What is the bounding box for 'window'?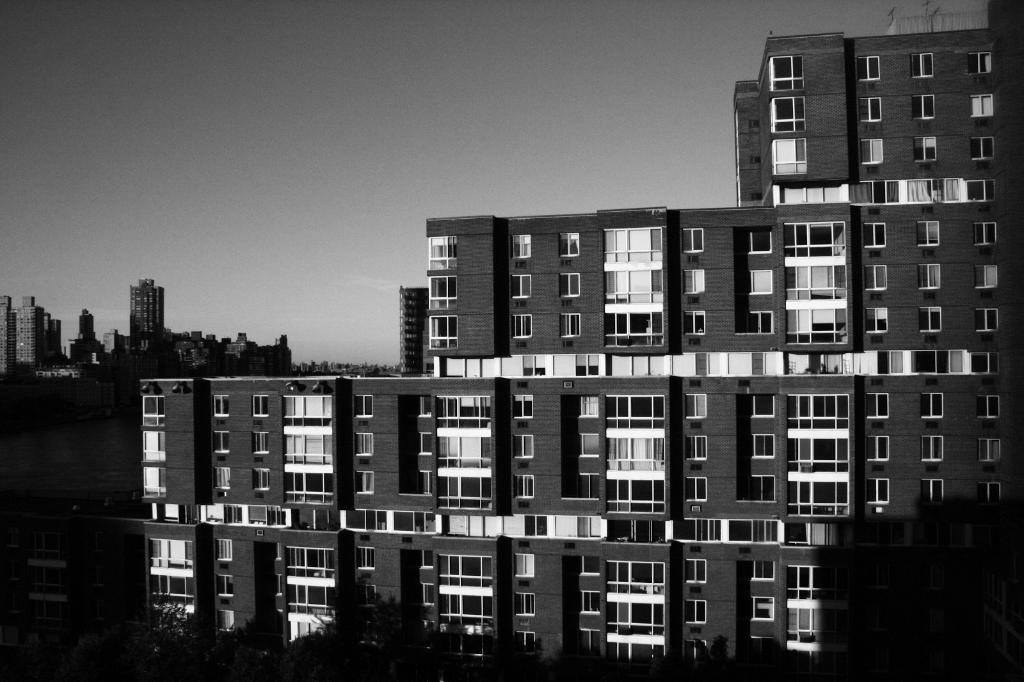
crop(559, 274, 579, 296).
